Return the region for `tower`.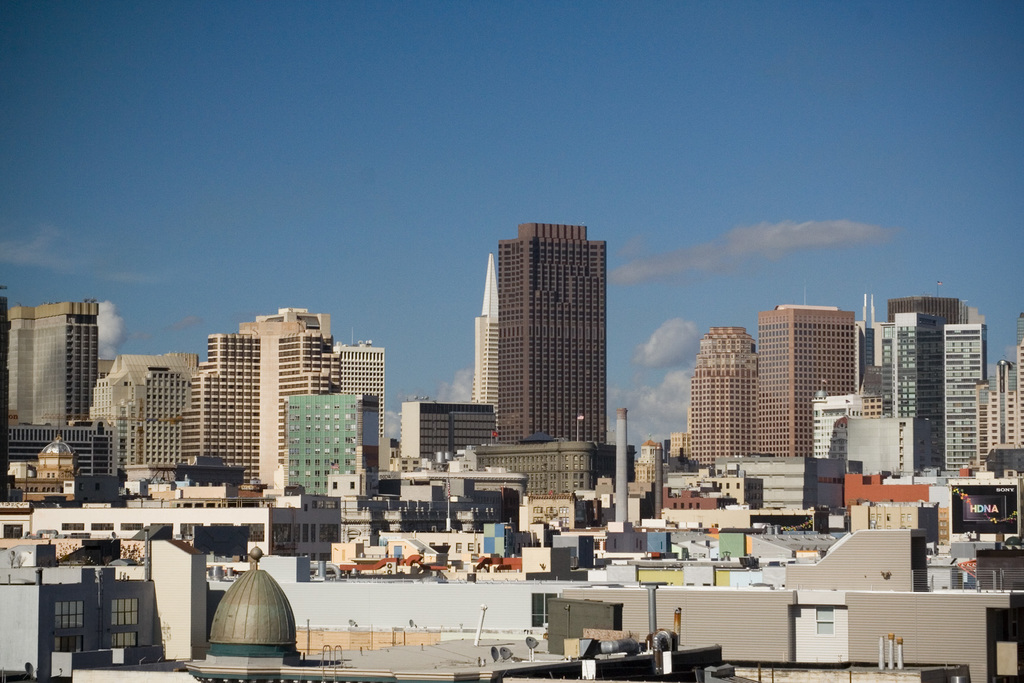
x1=0, y1=295, x2=104, y2=422.
